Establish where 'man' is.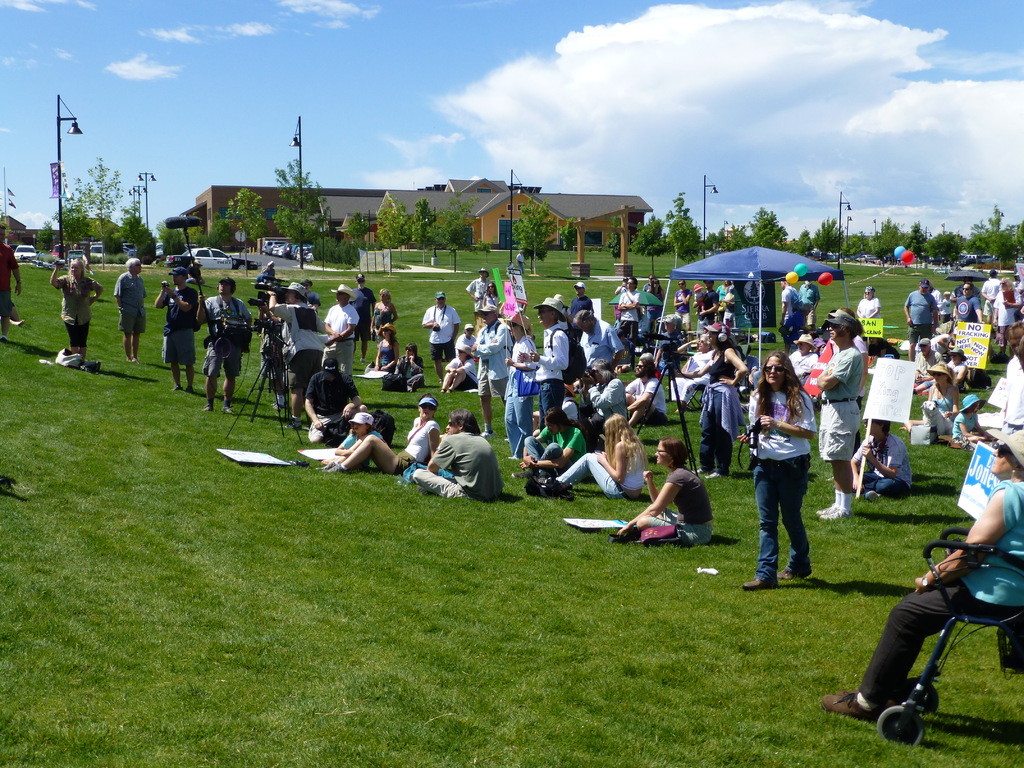
Established at bbox=(985, 268, 1002, 325).
